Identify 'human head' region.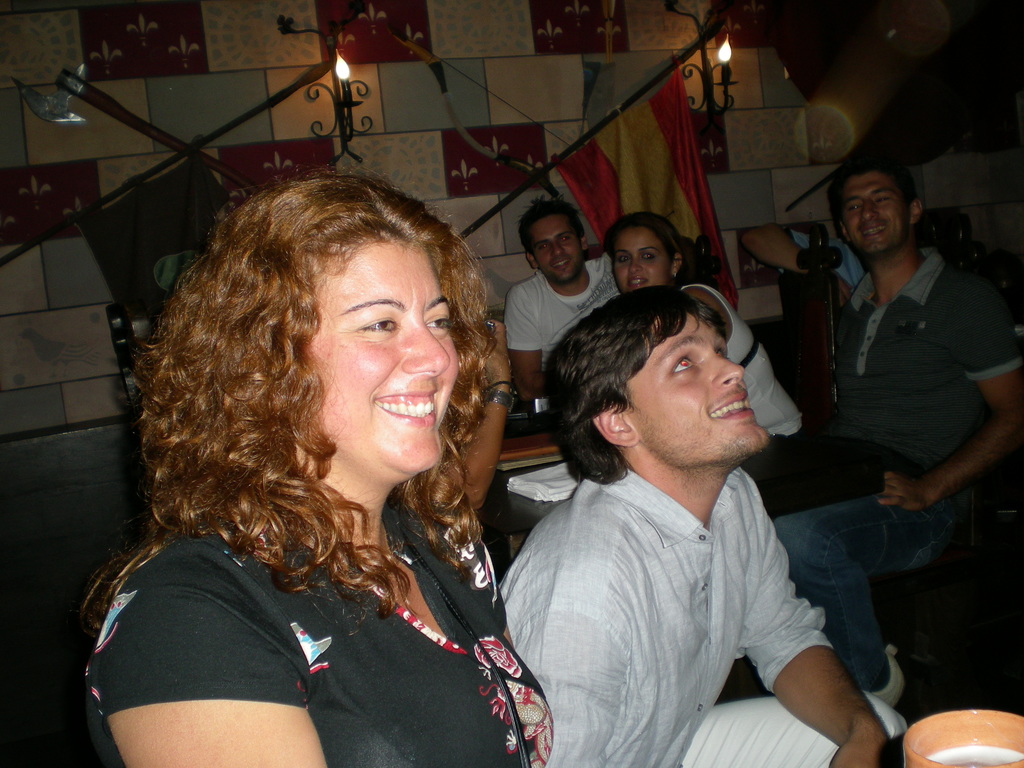
Region: [x1=163, y1=172, x2=470, y2=500].
